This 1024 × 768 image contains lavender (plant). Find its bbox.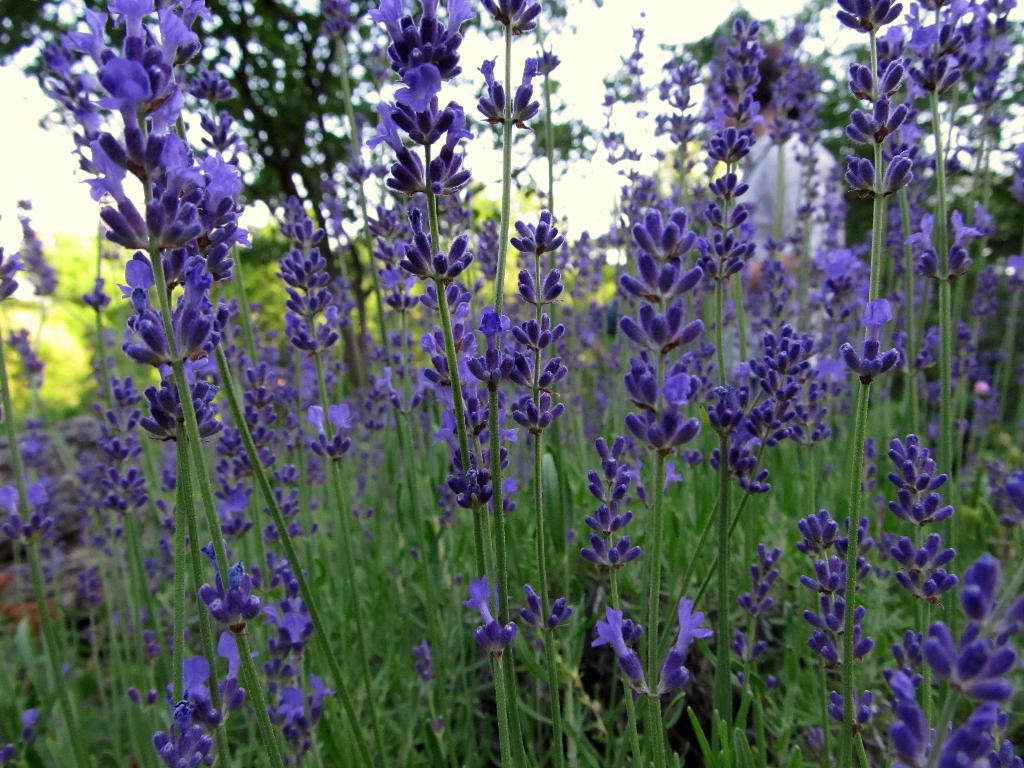
bbox(837, 3, 920, 396).
